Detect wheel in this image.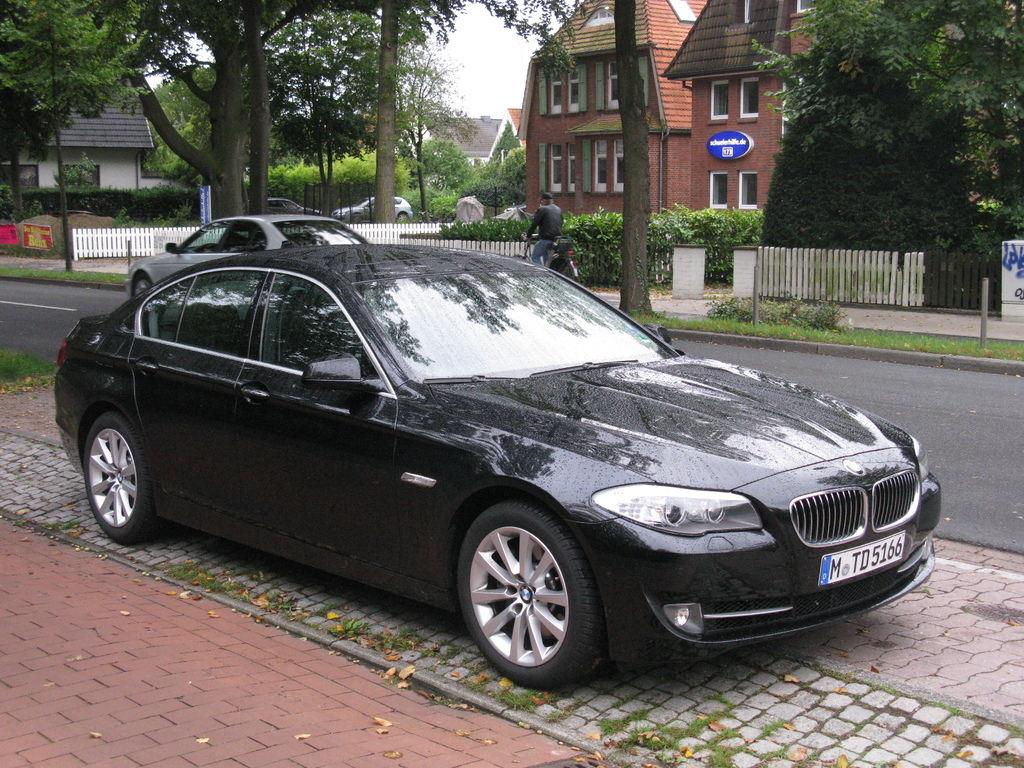
Detection: 396, 211, 413, 227.
